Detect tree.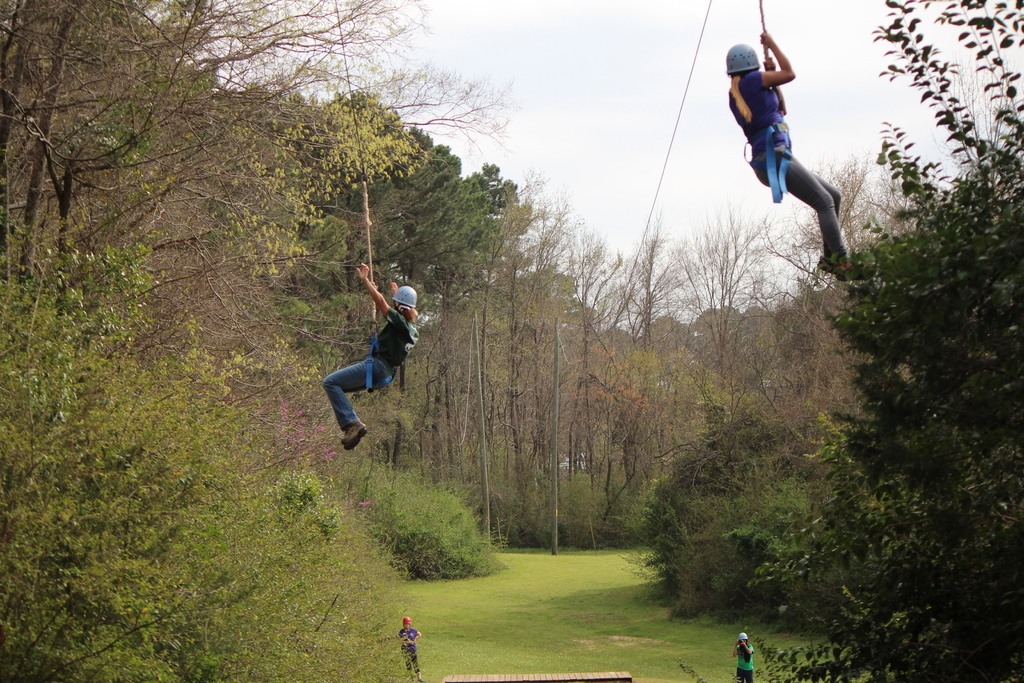
Detected at BBox(738, 0, 1023, 682).
